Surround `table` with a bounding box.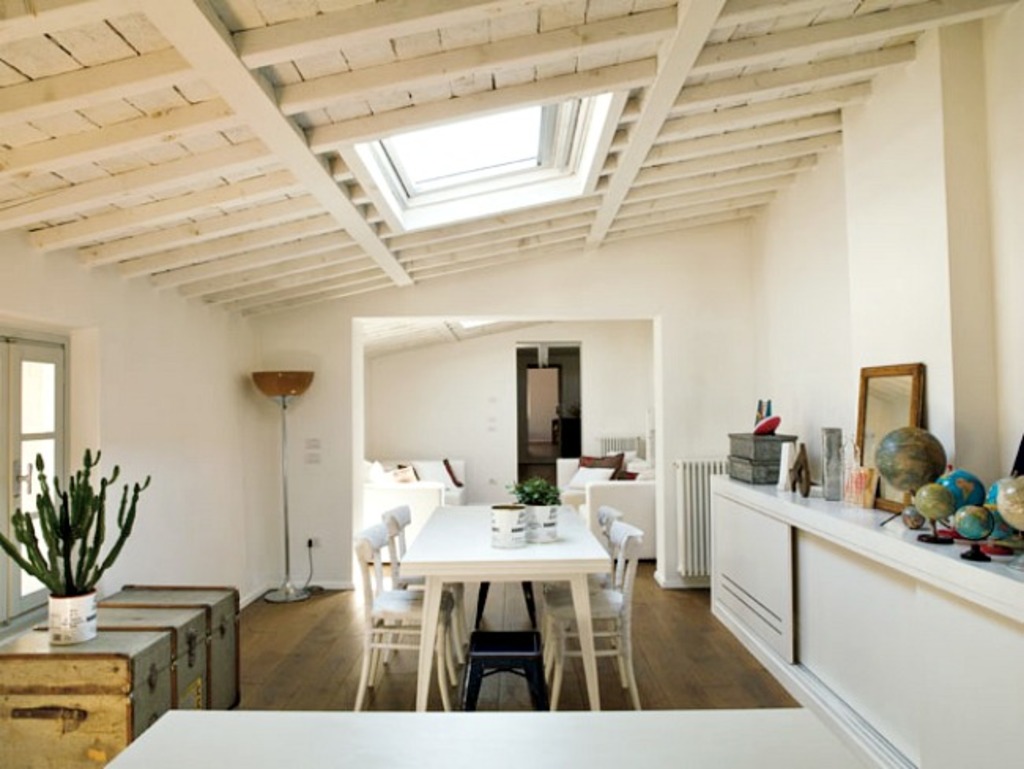
bbox=(381, 515, 644, 703).
